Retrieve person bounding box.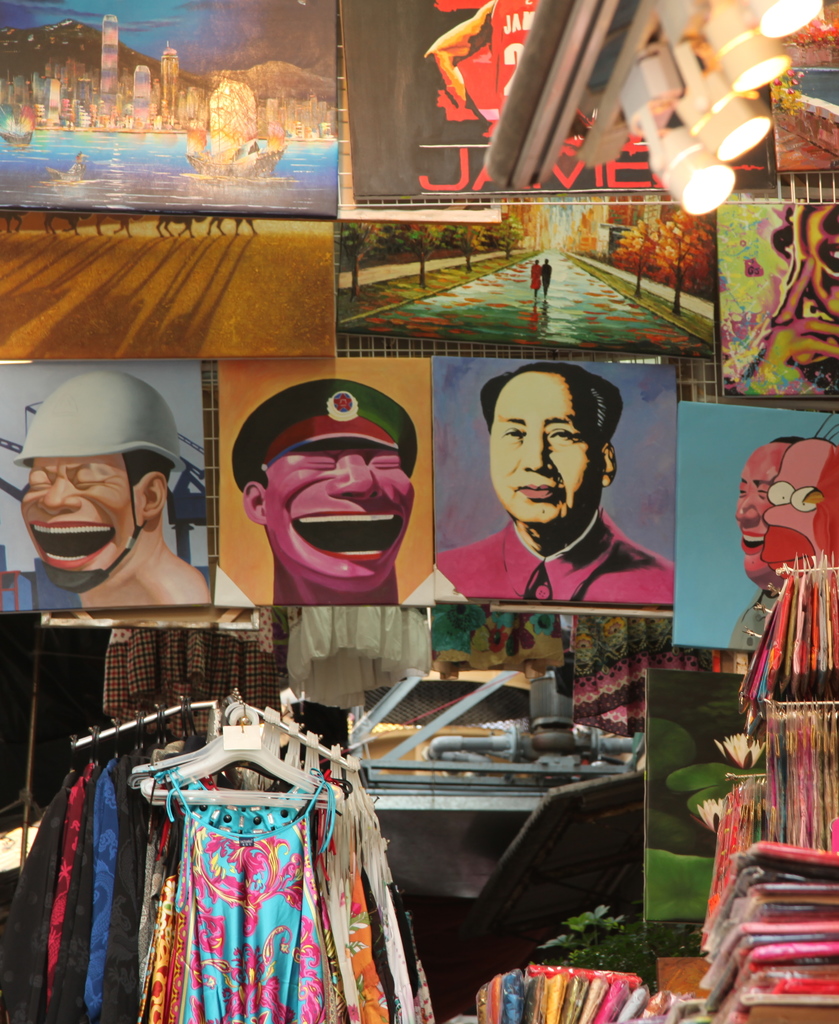
Bounding box: <bbox>439, 366, 670, 601</bbox>.
